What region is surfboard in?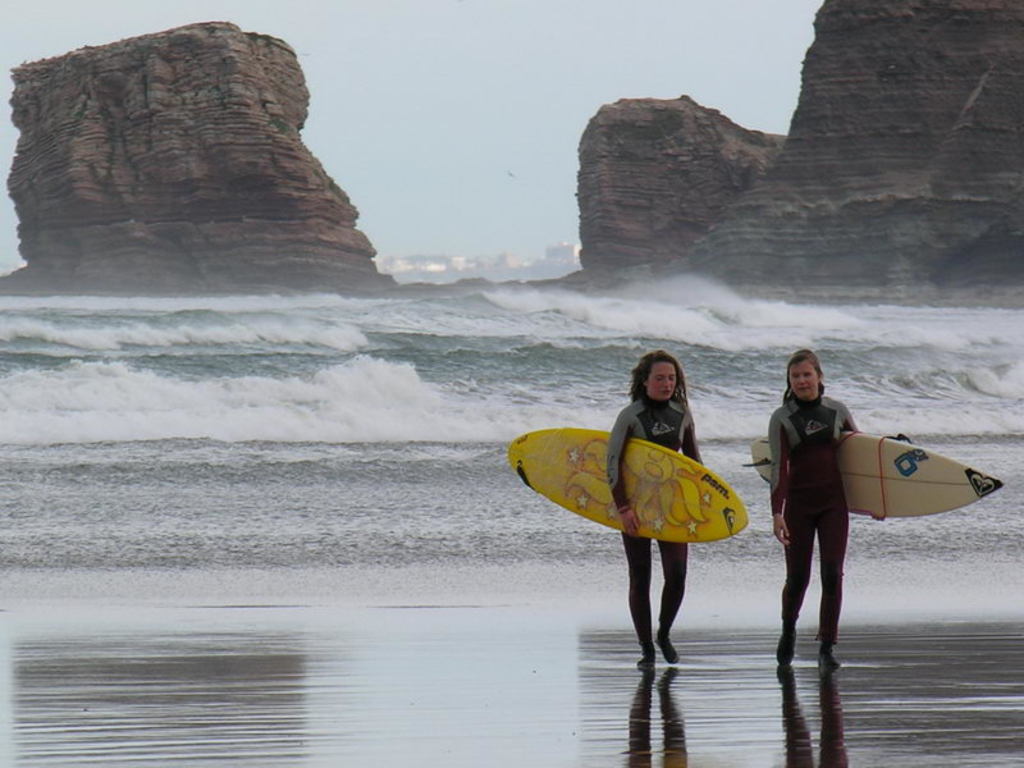
bbox(749, 430, 1006, 521).
